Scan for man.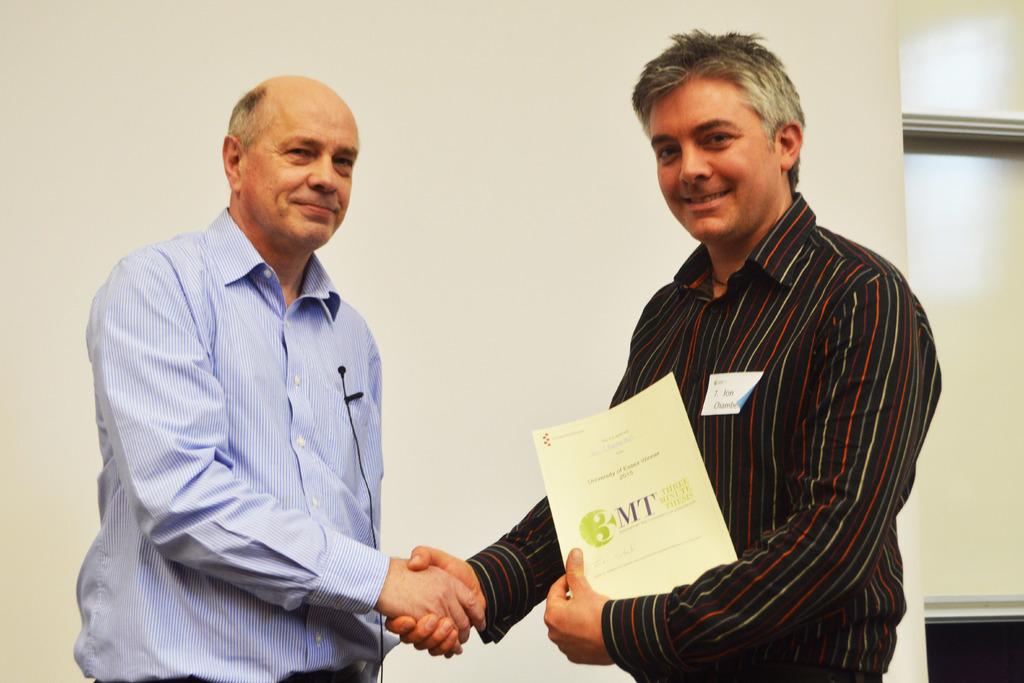
Scan result: 77/68/506/682.
